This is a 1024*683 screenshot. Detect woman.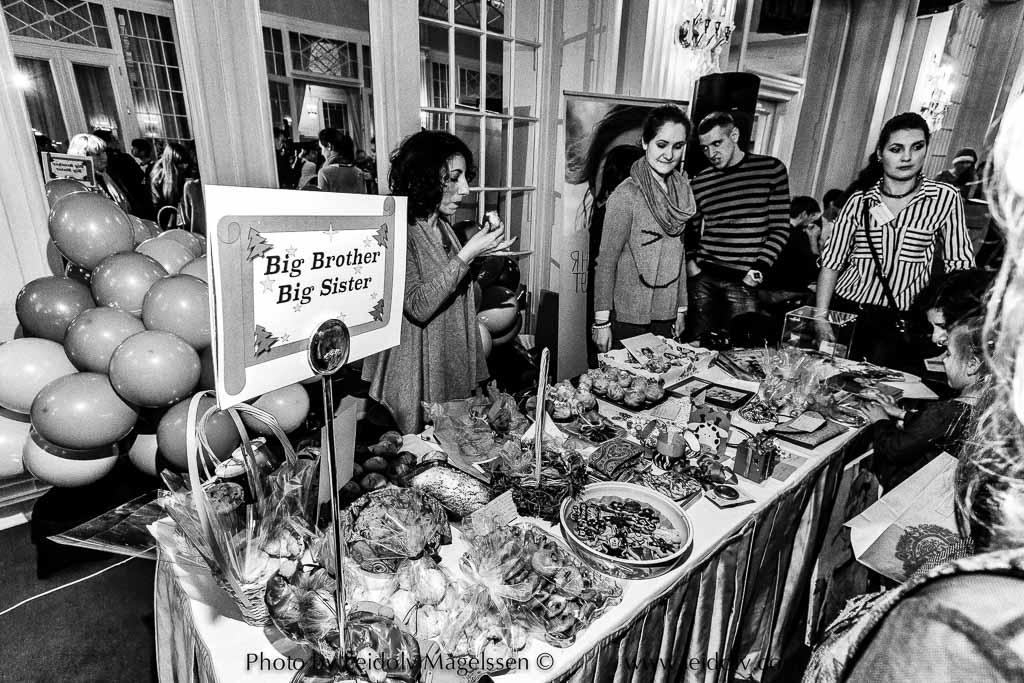
<box>932,149,983,206</box>.
